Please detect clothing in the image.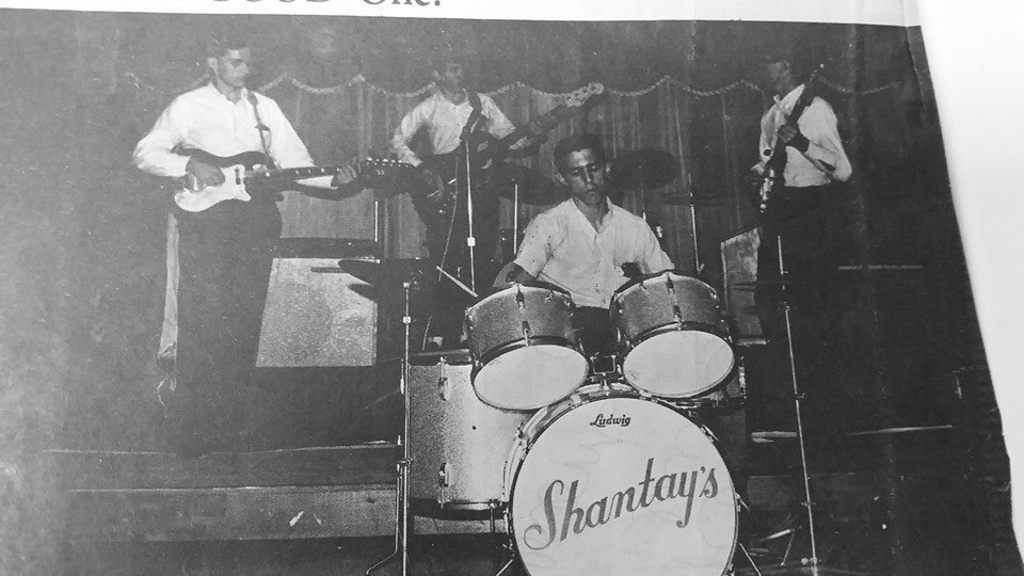
x1=131 y1=77 x2=337 y2=211.
